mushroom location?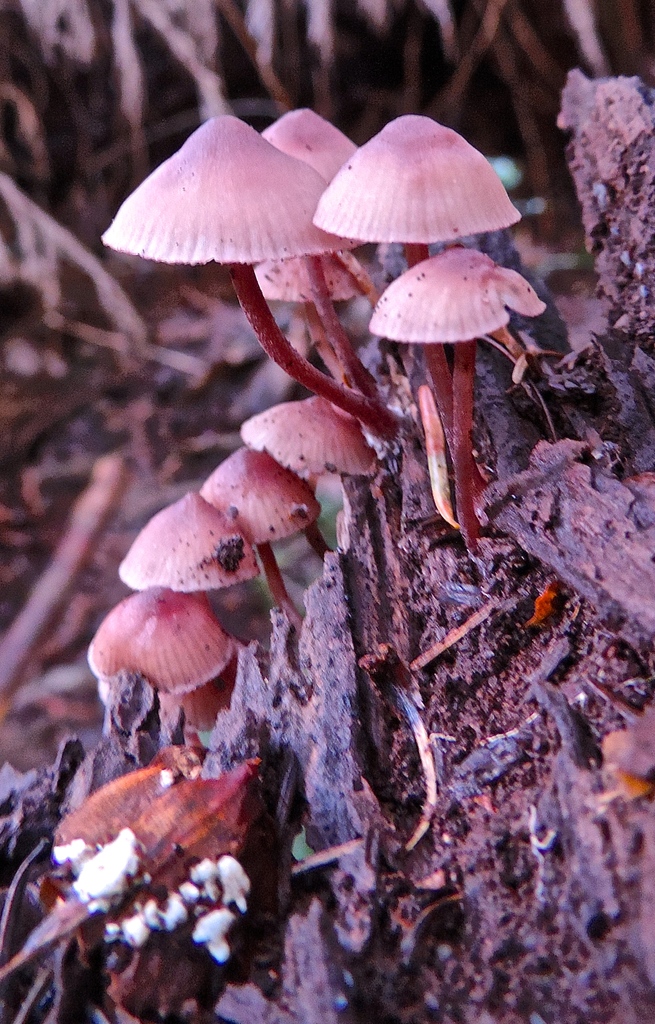
82:595:261:765
